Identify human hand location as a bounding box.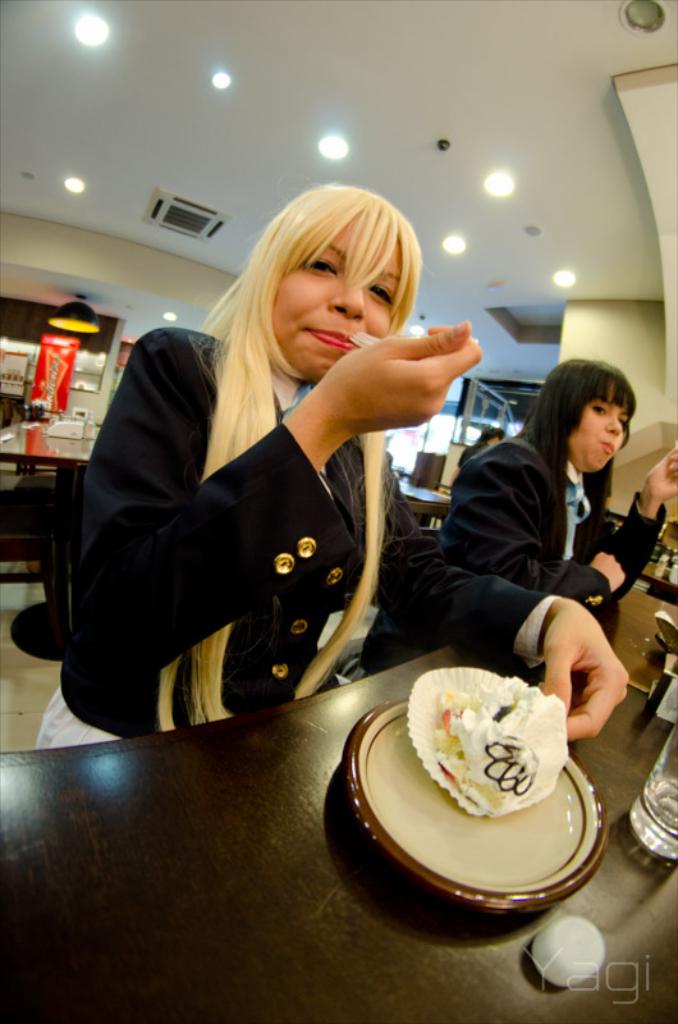
Rect(322, 296, 499, 425).
